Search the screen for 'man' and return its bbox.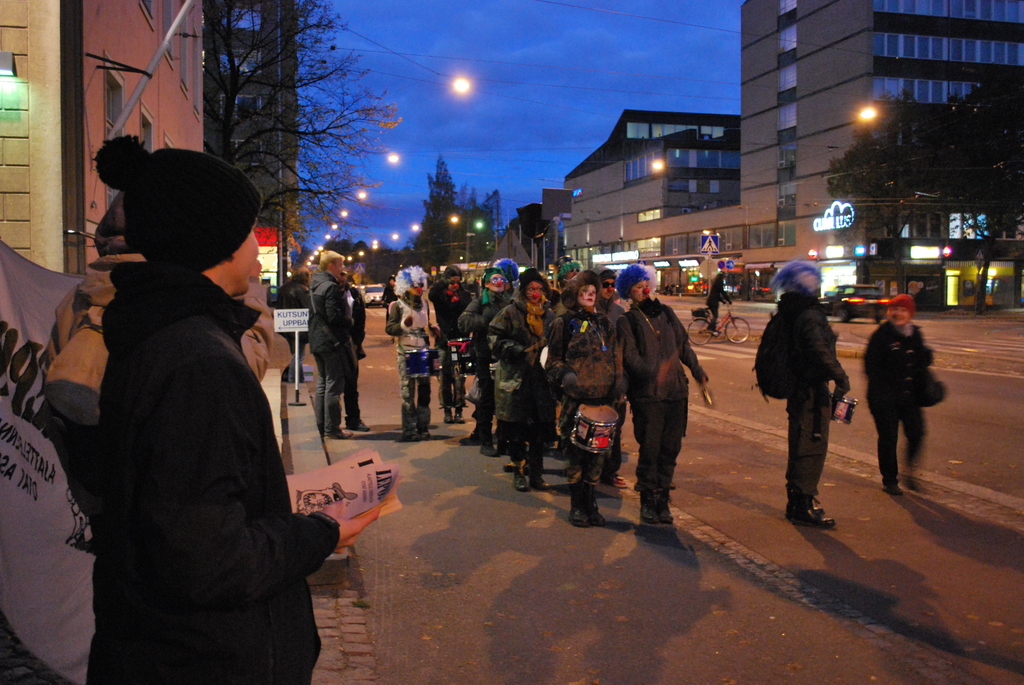
Found: x1=429 y1=265 x2=477 y2=421.
